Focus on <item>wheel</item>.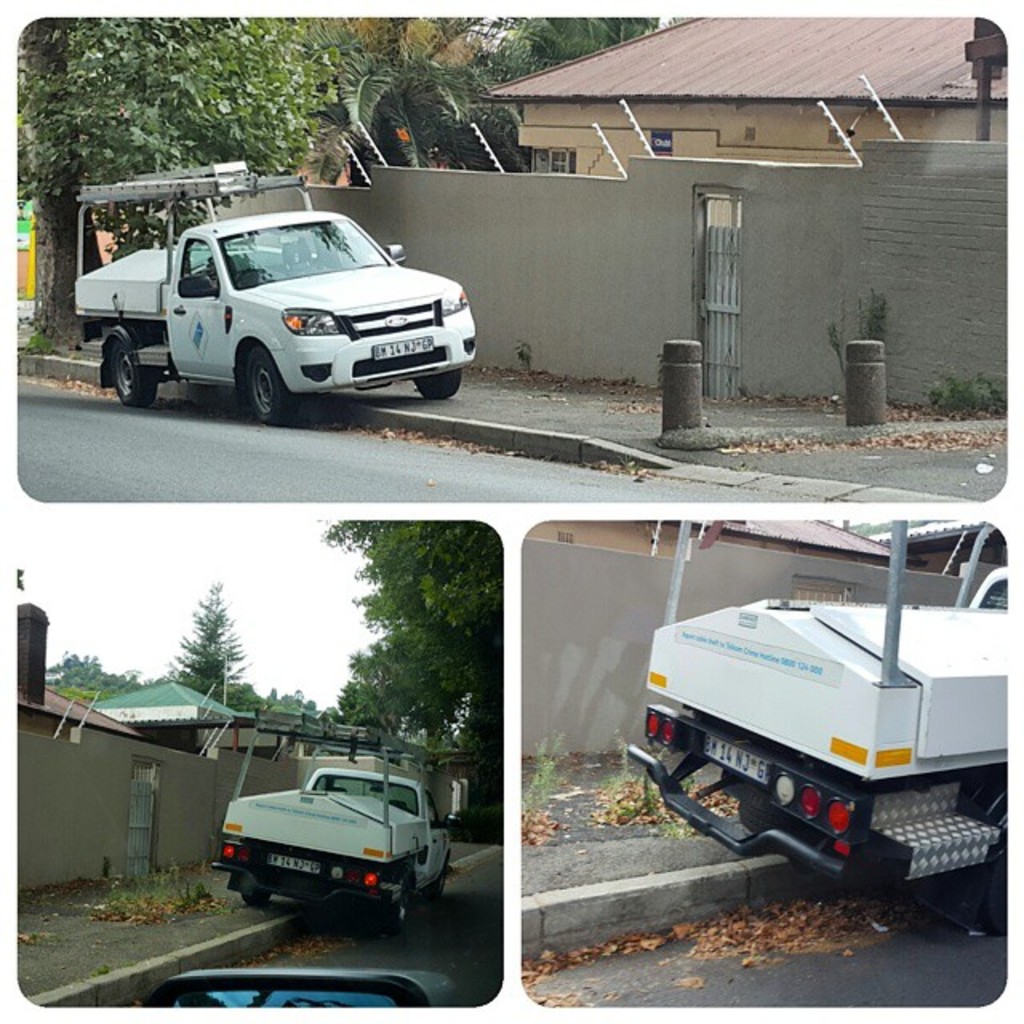
Focused at [387, 886, 408, 938].
